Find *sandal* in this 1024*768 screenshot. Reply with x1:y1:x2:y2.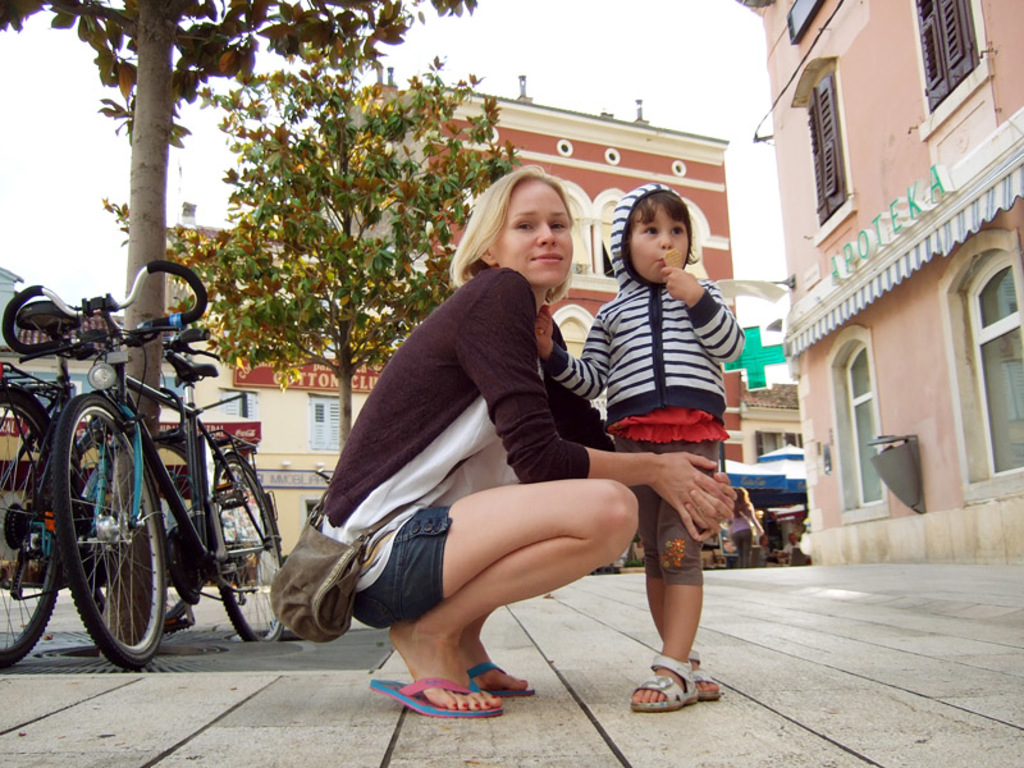
691:649:721:700.
